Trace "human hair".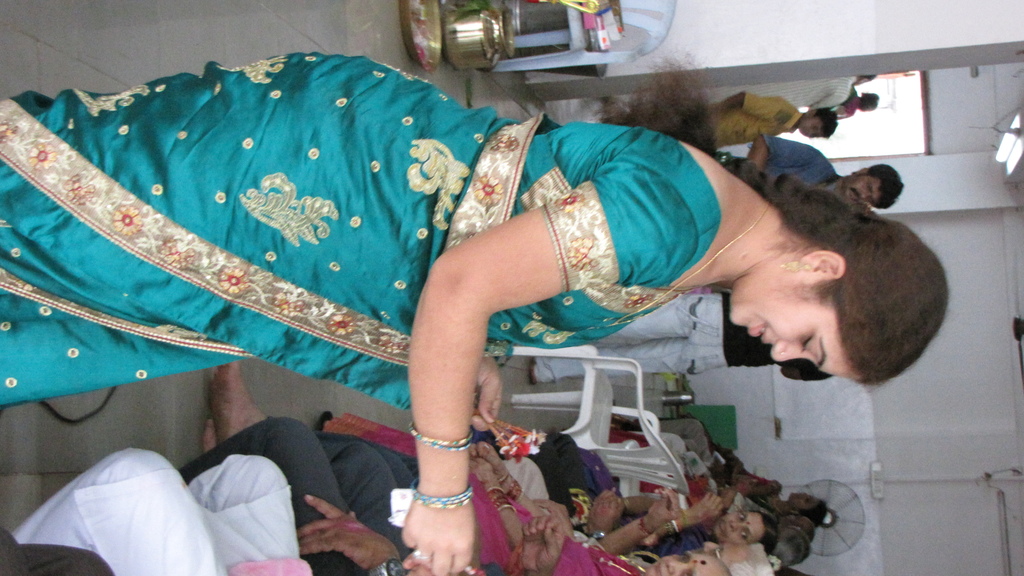
Traced to select_region(731, 542, 772, 575).
